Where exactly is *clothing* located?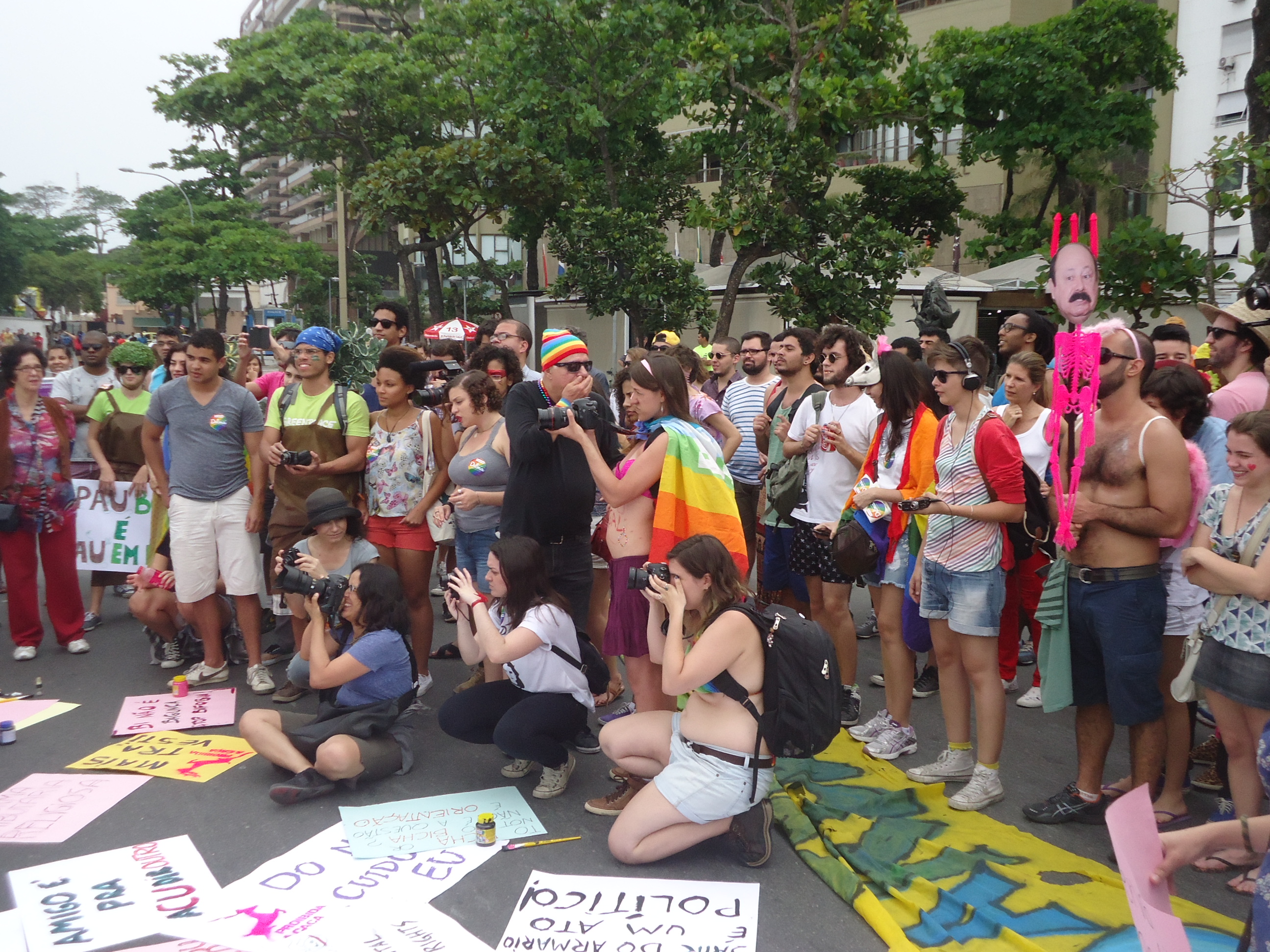
Its bounding box is (x1=295, y1=224, x2=320, y2=320).
